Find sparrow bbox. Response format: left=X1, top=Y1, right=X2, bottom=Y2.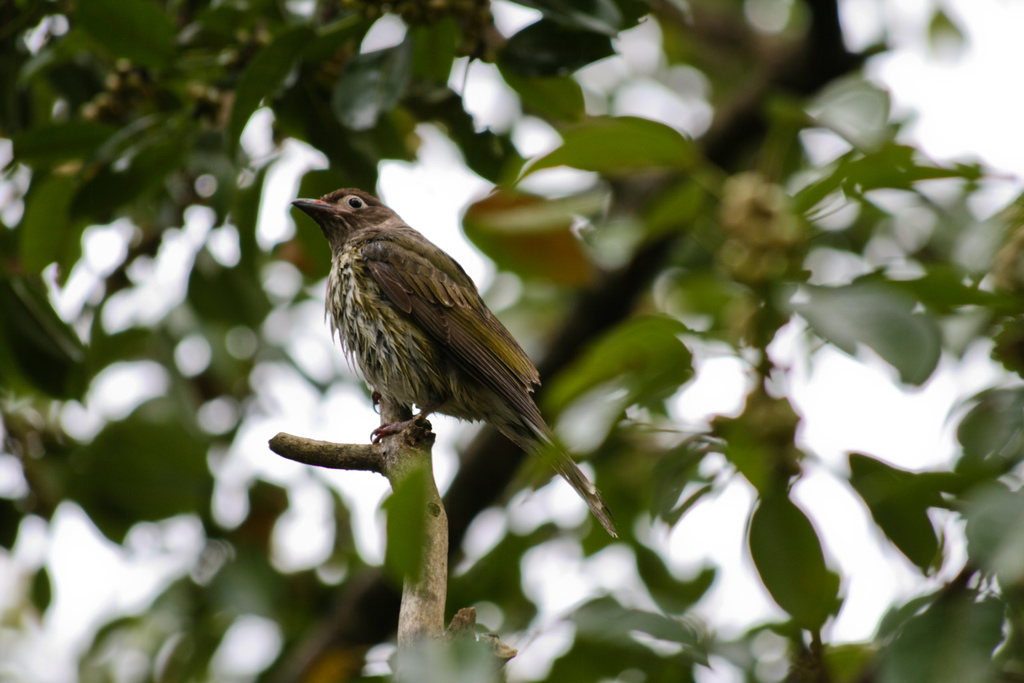
left=289, top=188, right=618, bottom=537.
